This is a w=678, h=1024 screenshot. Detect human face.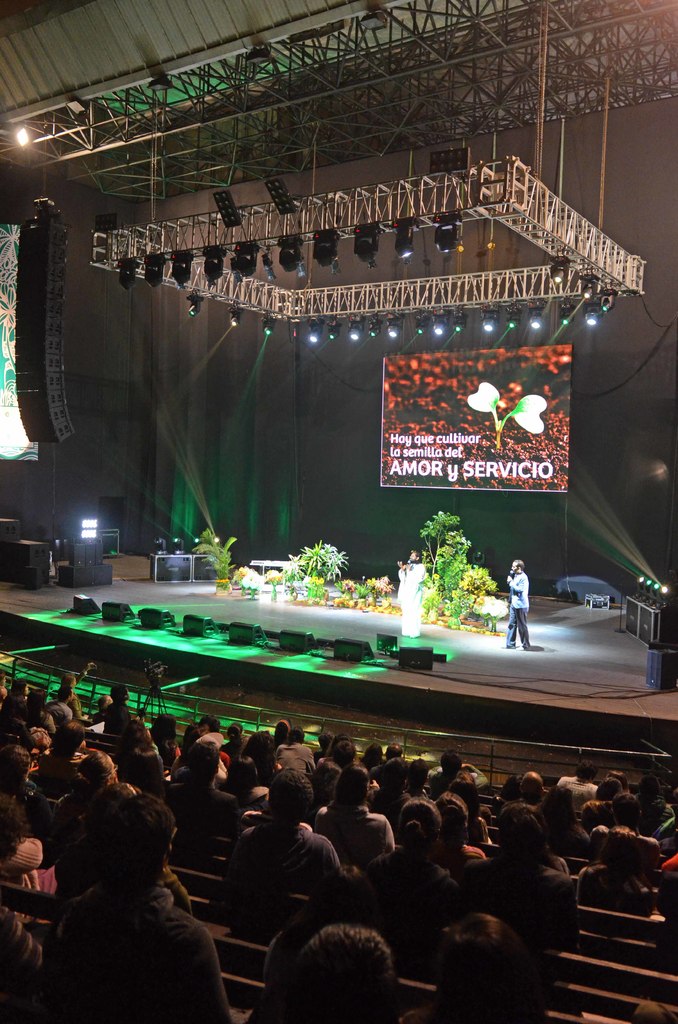
locate(512, 557, 517, 572).
